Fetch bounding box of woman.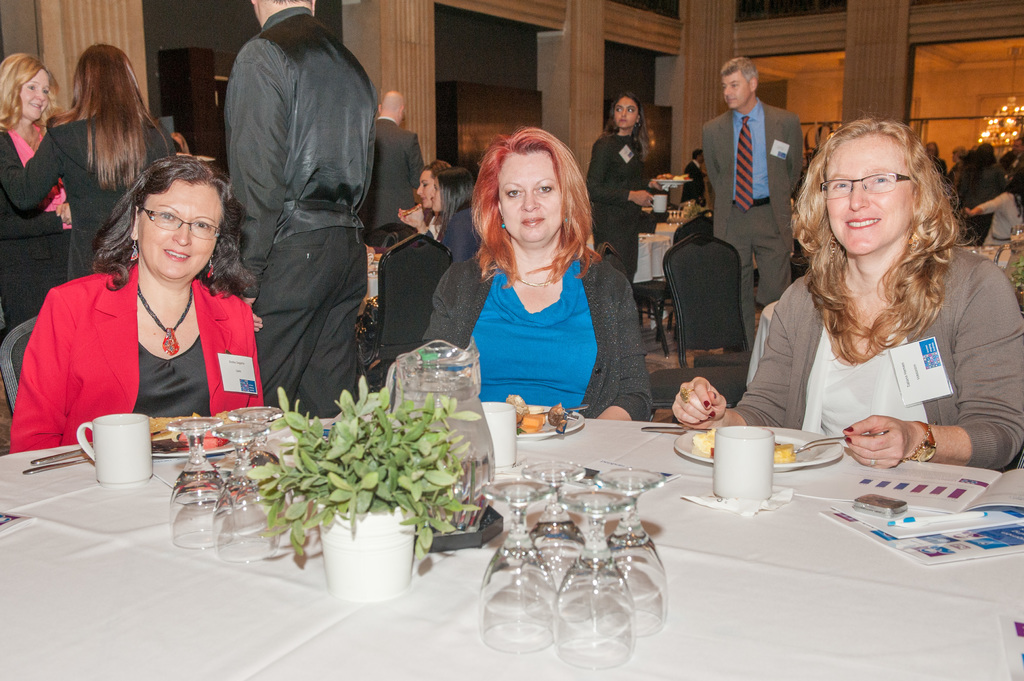
Bbox: {"left": 737, "top": 106, "right": 999, "bottom": 485}.
